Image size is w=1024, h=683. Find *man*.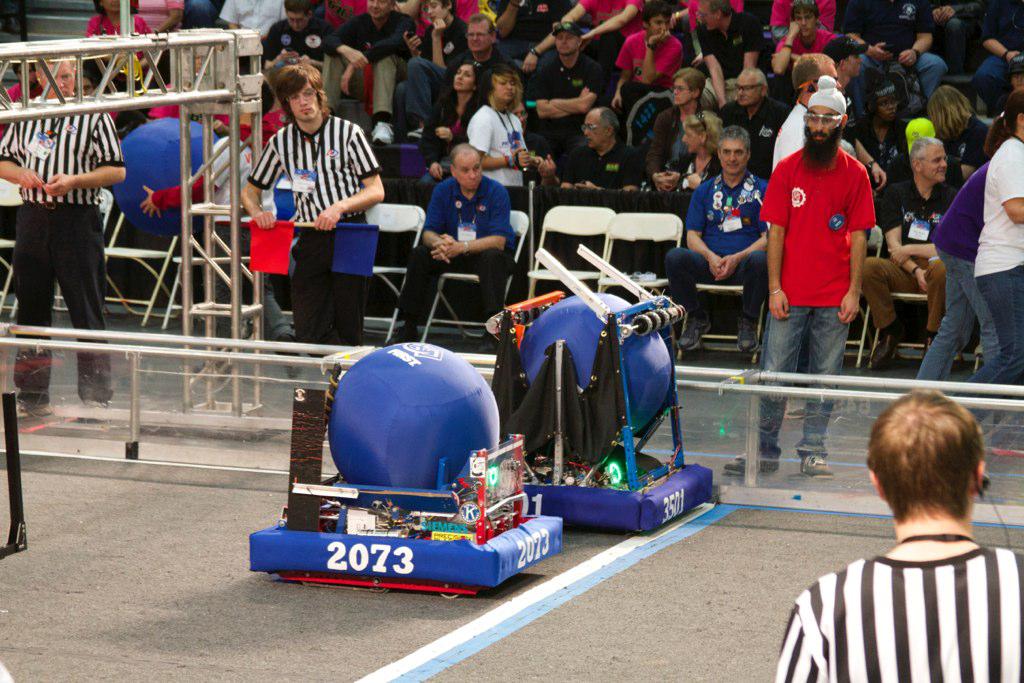
(left=0, top=51, right=127, bottom=423).
